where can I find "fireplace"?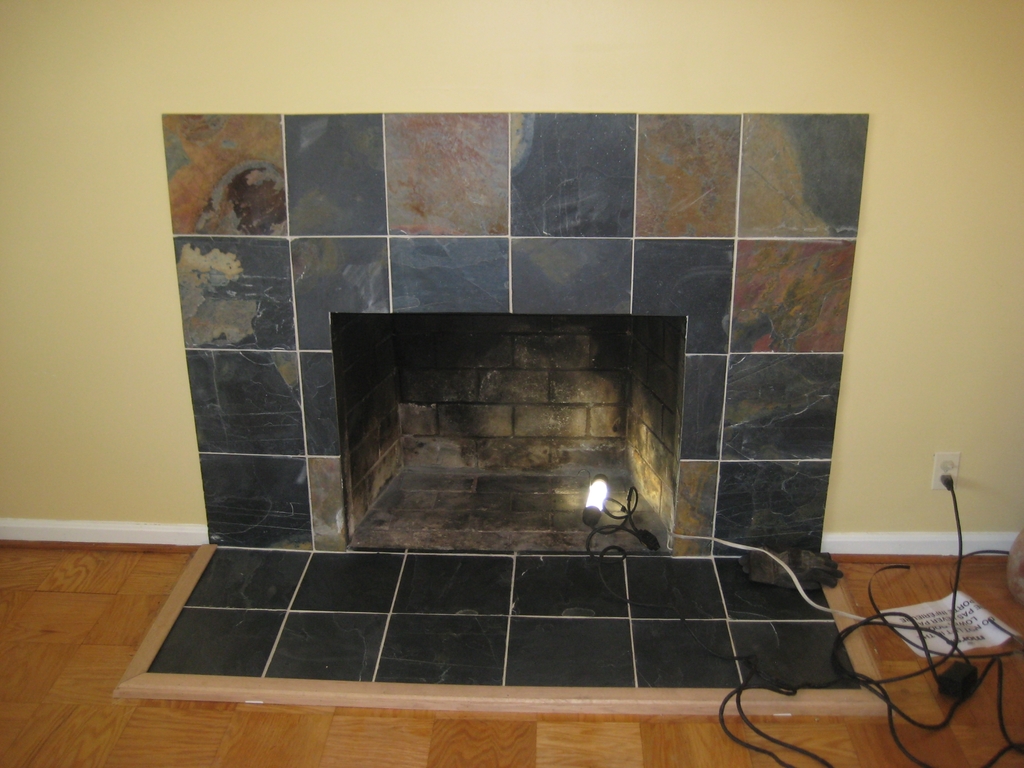
You can find it at [146,109,870,685].
